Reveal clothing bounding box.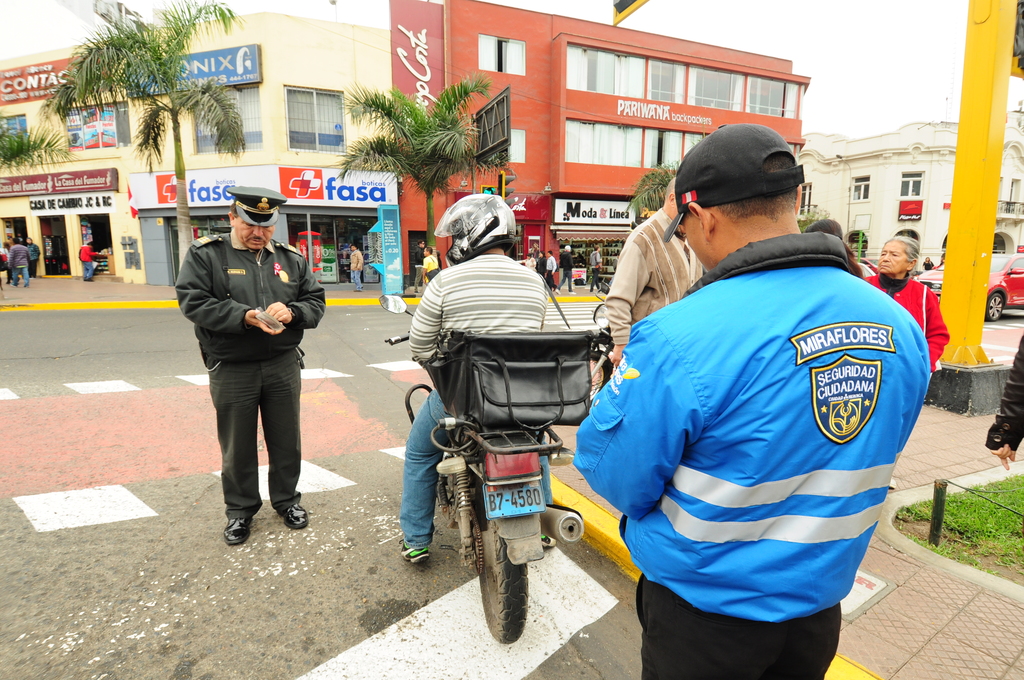
Revealed: x1=986, y1=335, x2=1023, y2=449.
